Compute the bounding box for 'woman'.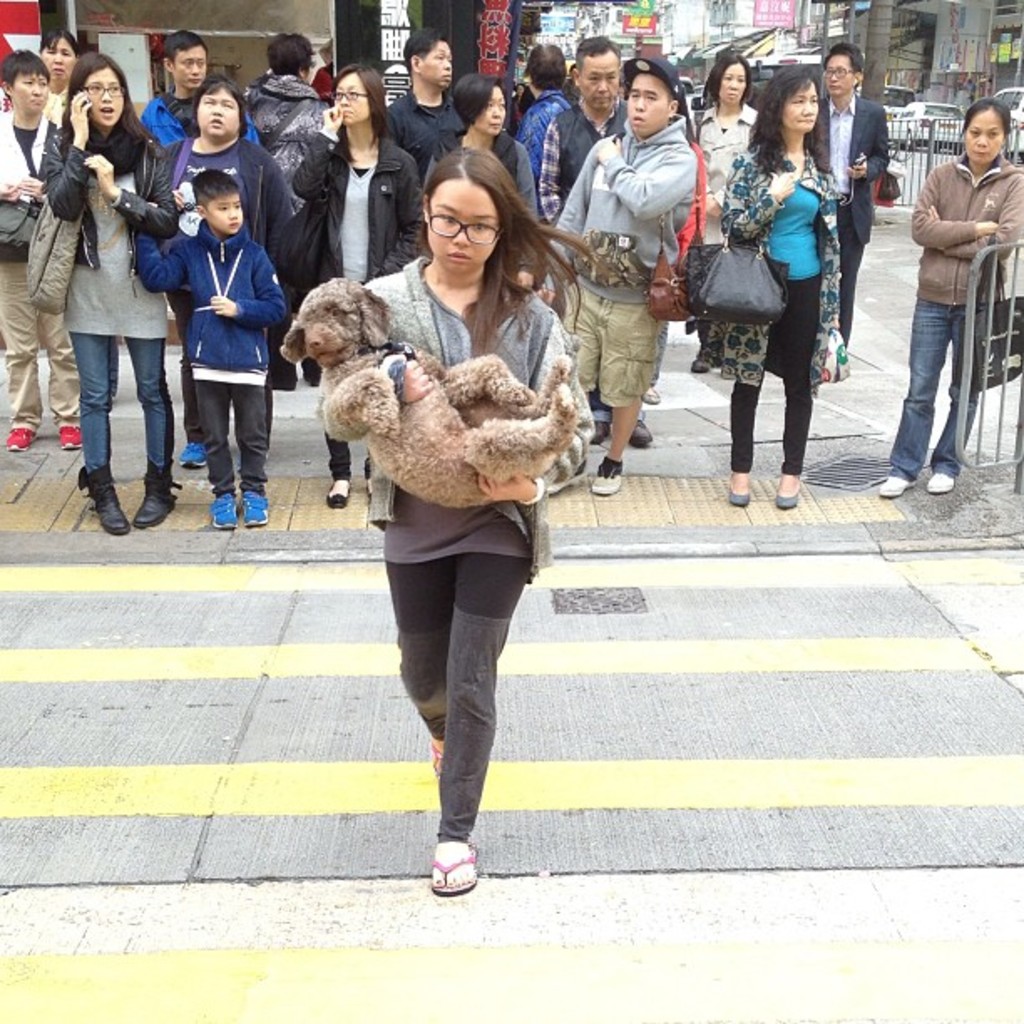
bbox=[288, 72, 428, 507].
